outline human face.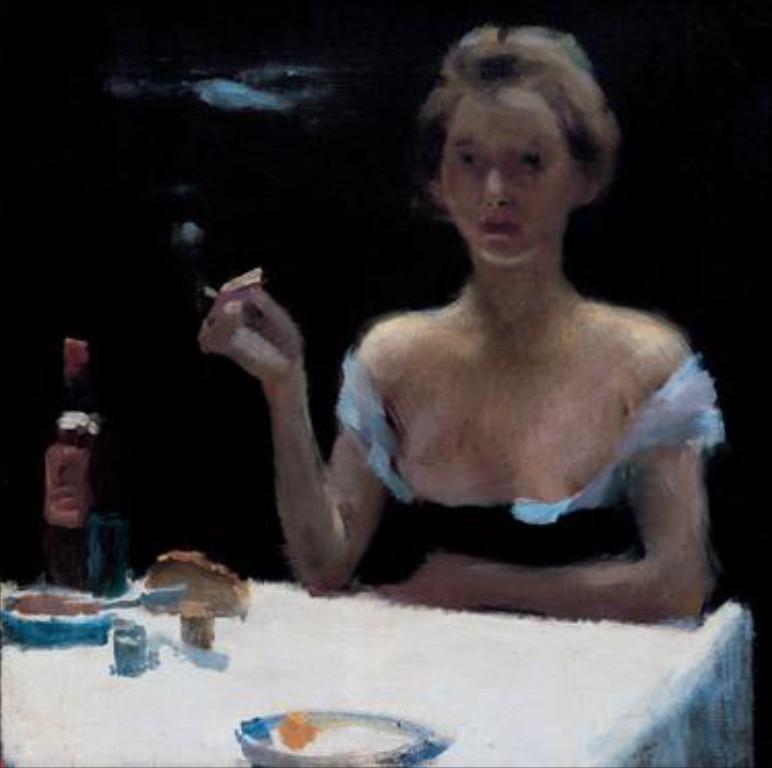
Outline: region(442, 83, 574, 268).
